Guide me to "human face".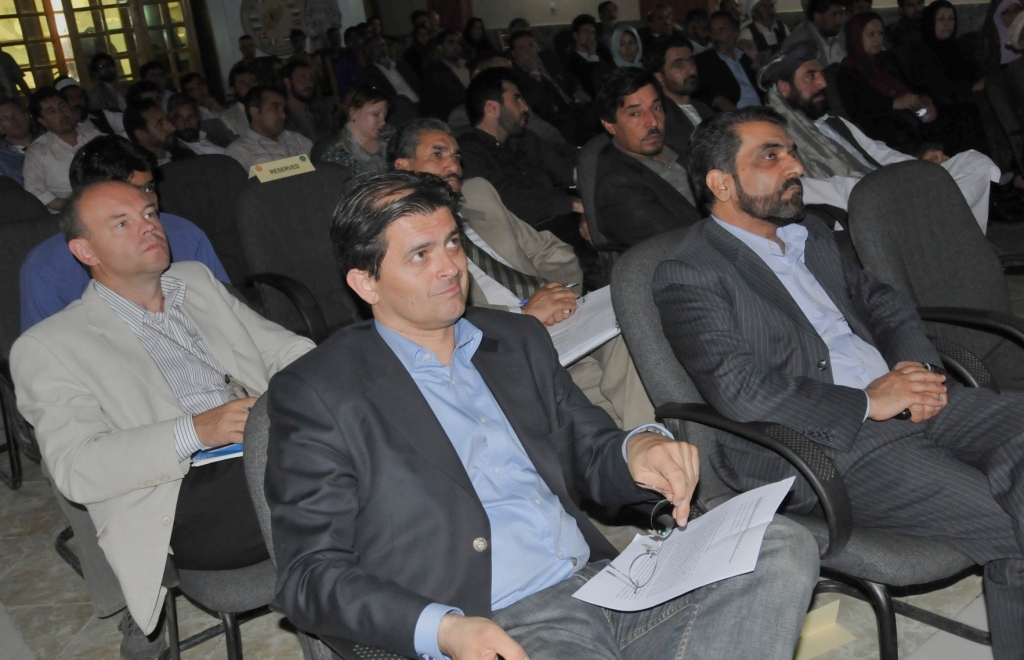
Guidance: box=[83, 186, 163, 270].
